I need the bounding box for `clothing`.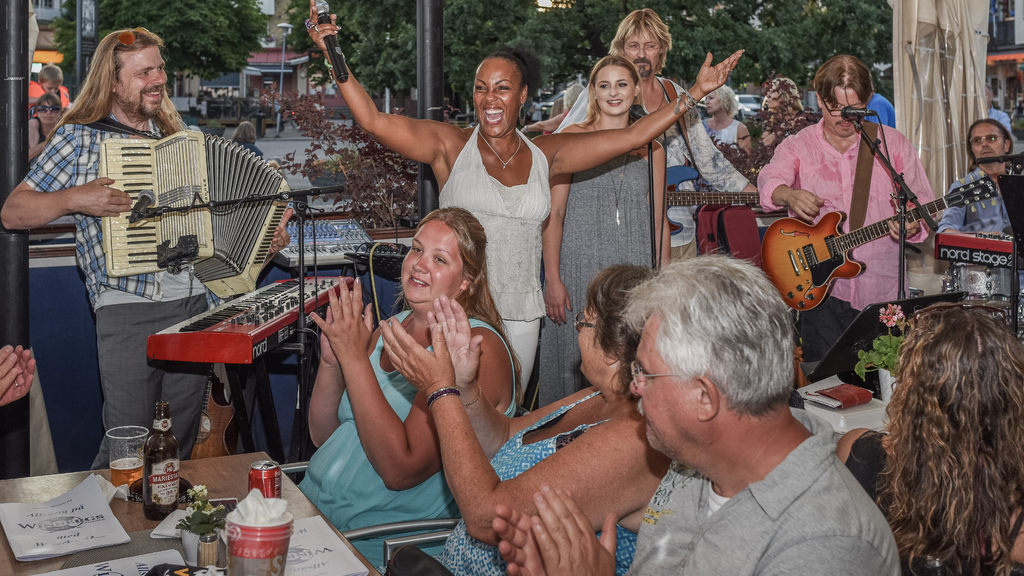
Here it is: 753 119 940 396.
